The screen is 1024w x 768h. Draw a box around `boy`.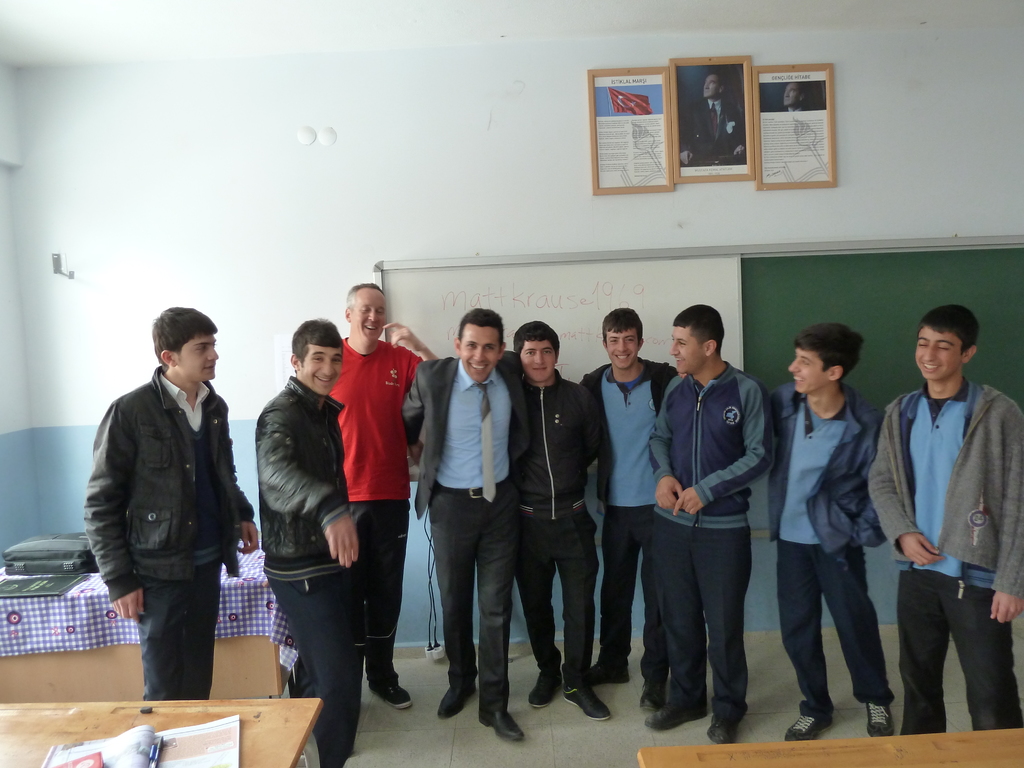
box(255, 320, 364, 767).
